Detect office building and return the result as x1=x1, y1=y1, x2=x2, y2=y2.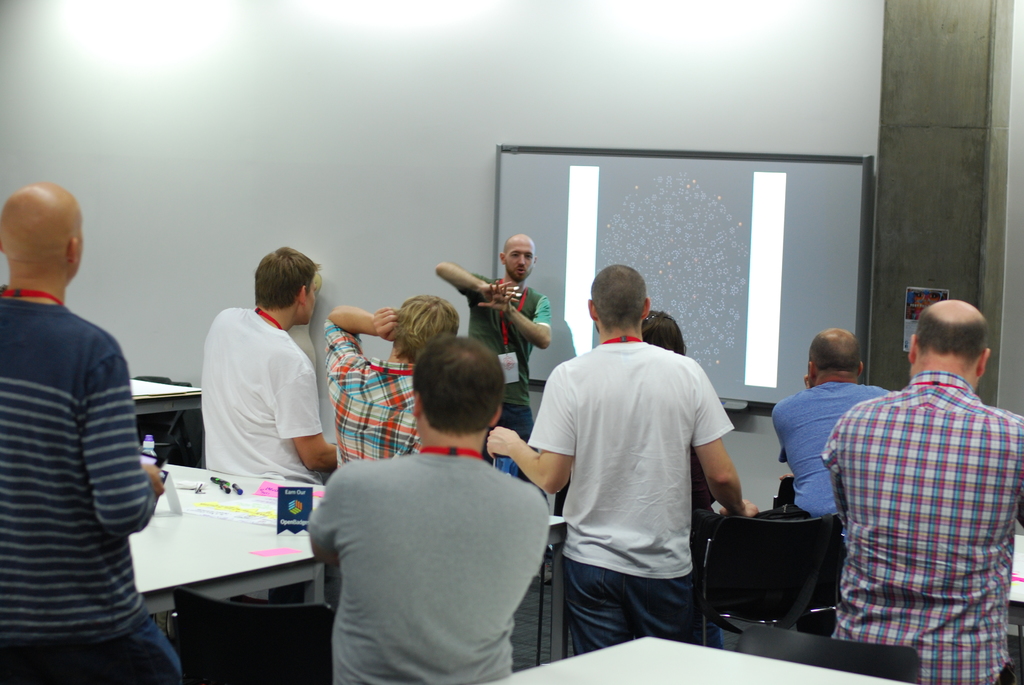
x1=42, y1=78, x2=994, y2=683.
